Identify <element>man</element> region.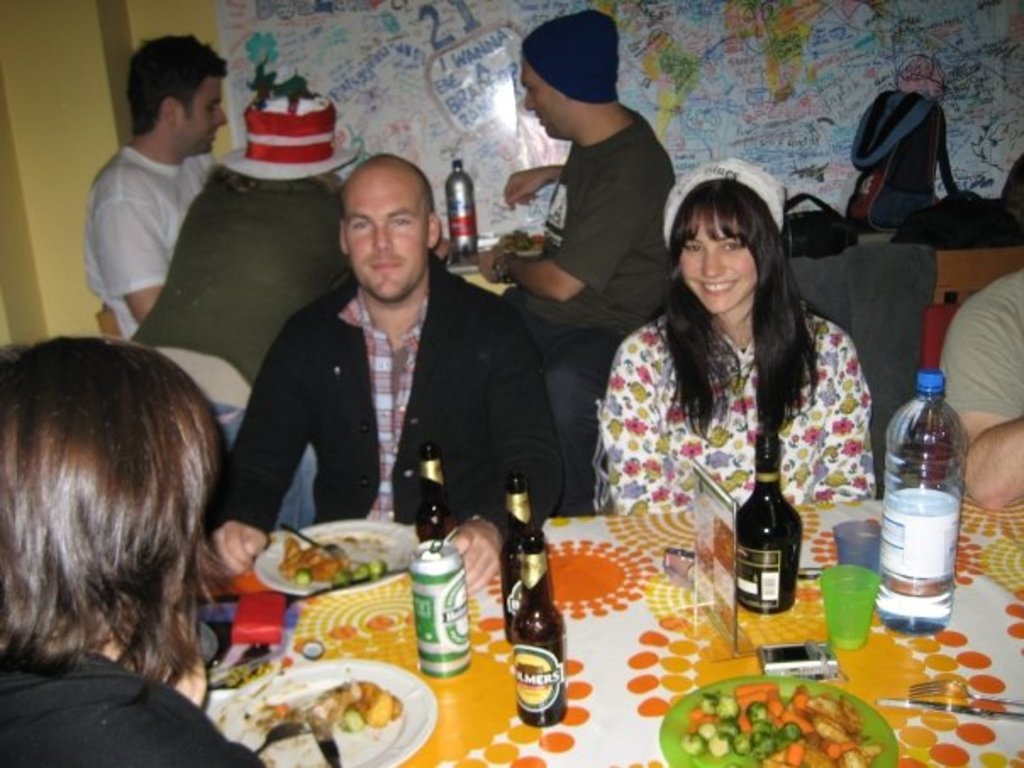
Region: l=0, t=332, r=261, b=766.
